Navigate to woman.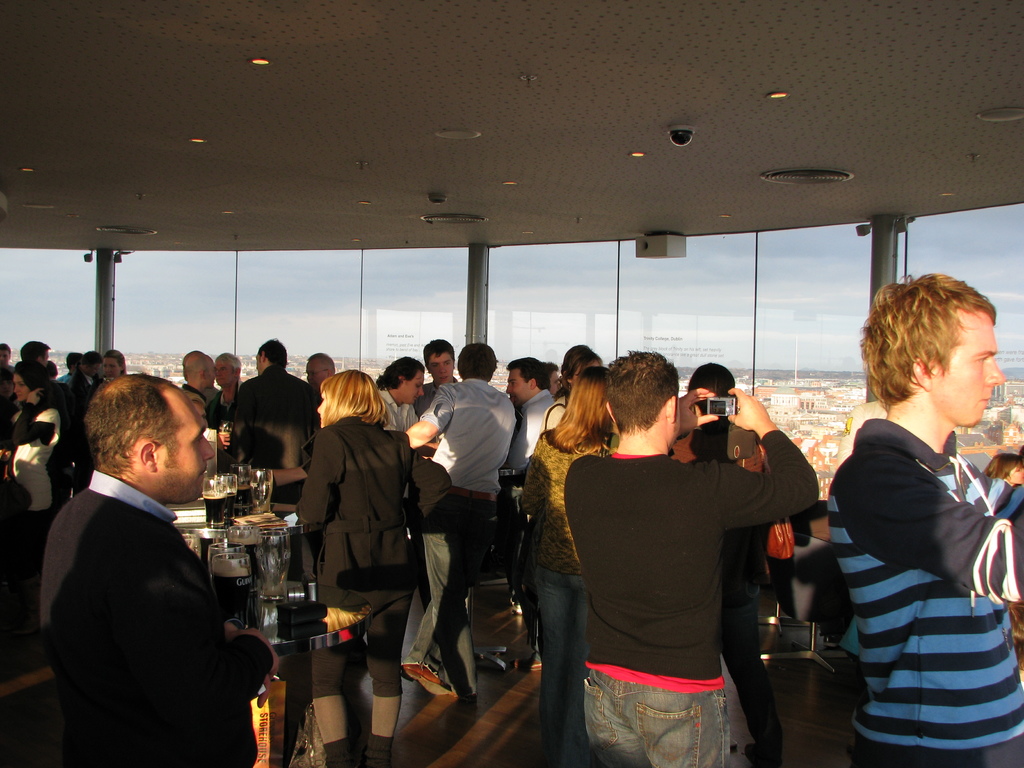
Navigation target: <region>984, 450, 1023, 488</region>.
